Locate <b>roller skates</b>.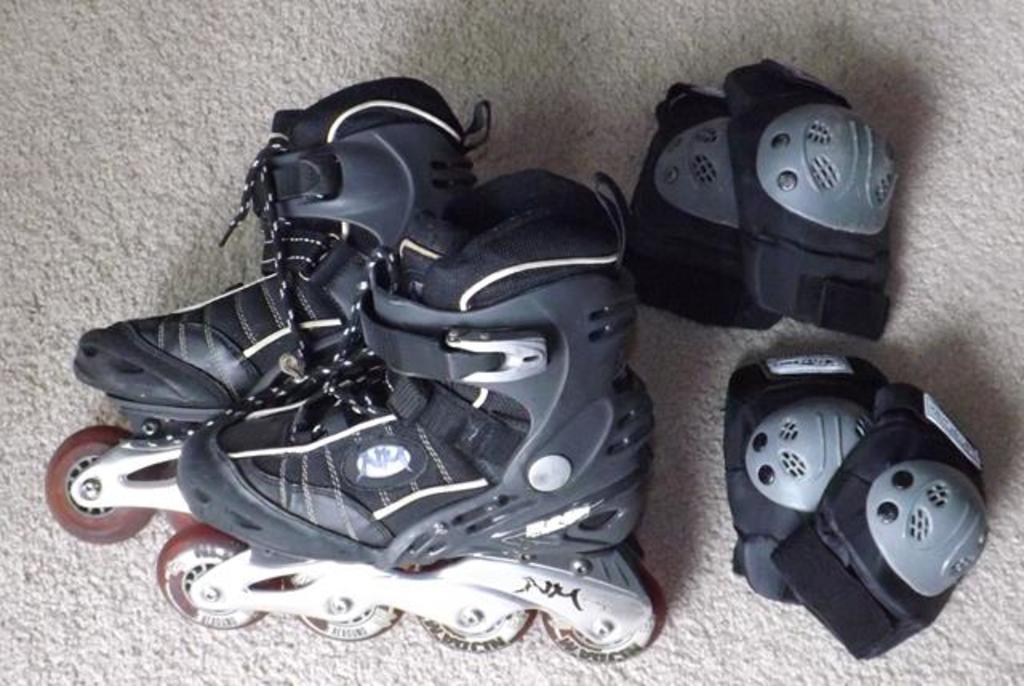
Bounding box: (x1=40, y1=70, x2=493, y2=545).
